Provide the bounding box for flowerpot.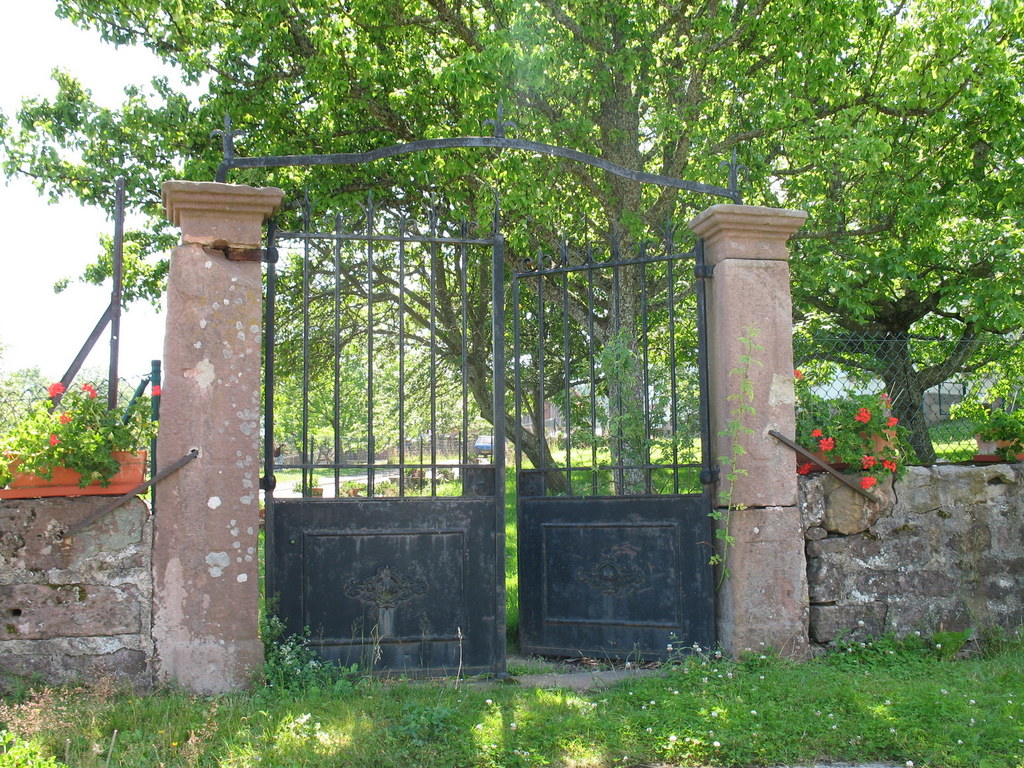
{"left": 2, "top": 452, "right": 148, "bottom": 493}.
